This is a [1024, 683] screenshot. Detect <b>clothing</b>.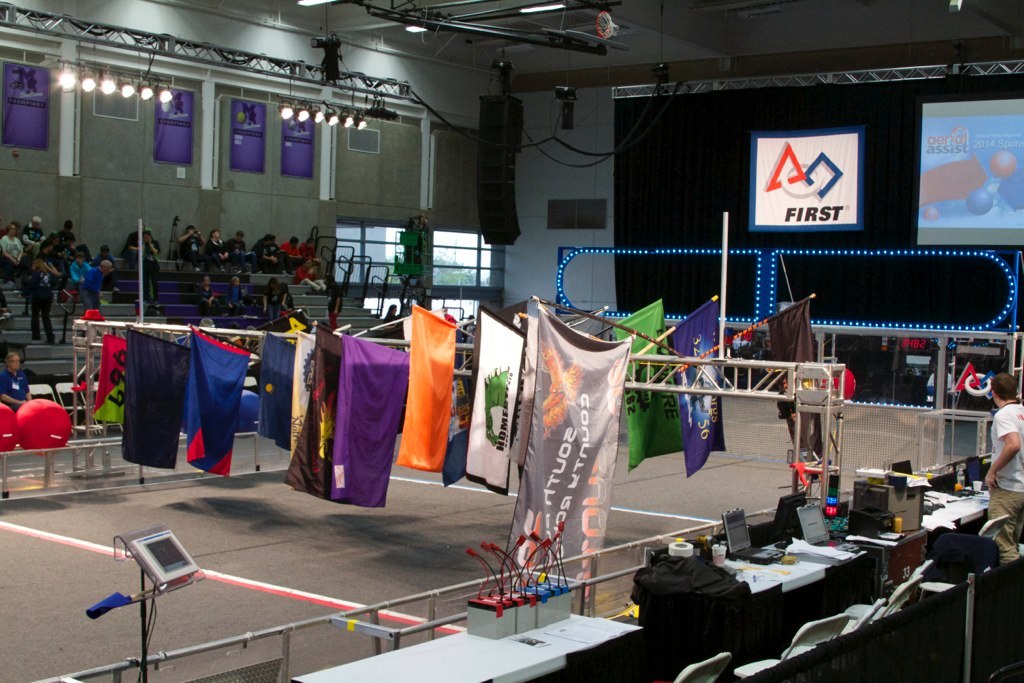
<bbox>223, 288, 250, 315</bbox>.
